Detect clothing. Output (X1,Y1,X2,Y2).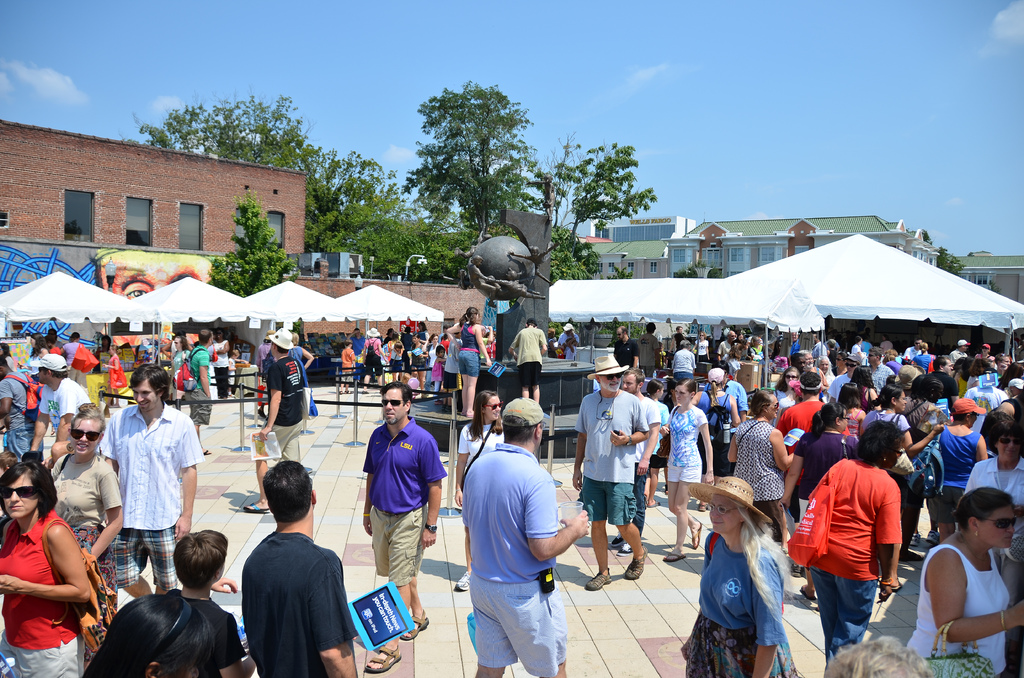
(340,347,353,381).
